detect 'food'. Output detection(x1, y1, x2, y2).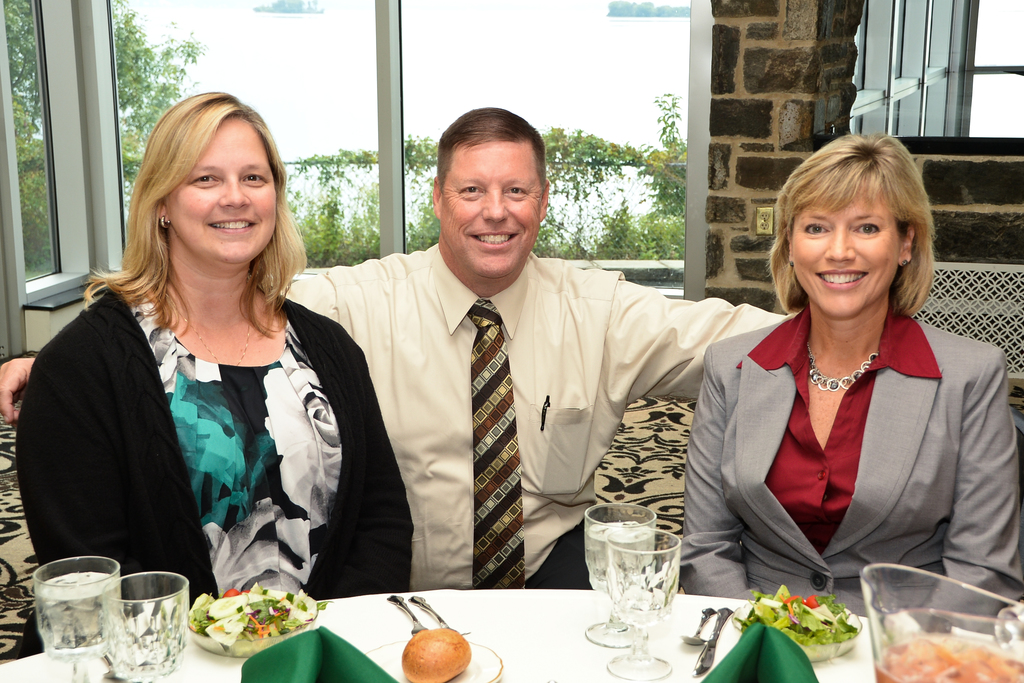
detection(180, 596, 299, 652).
